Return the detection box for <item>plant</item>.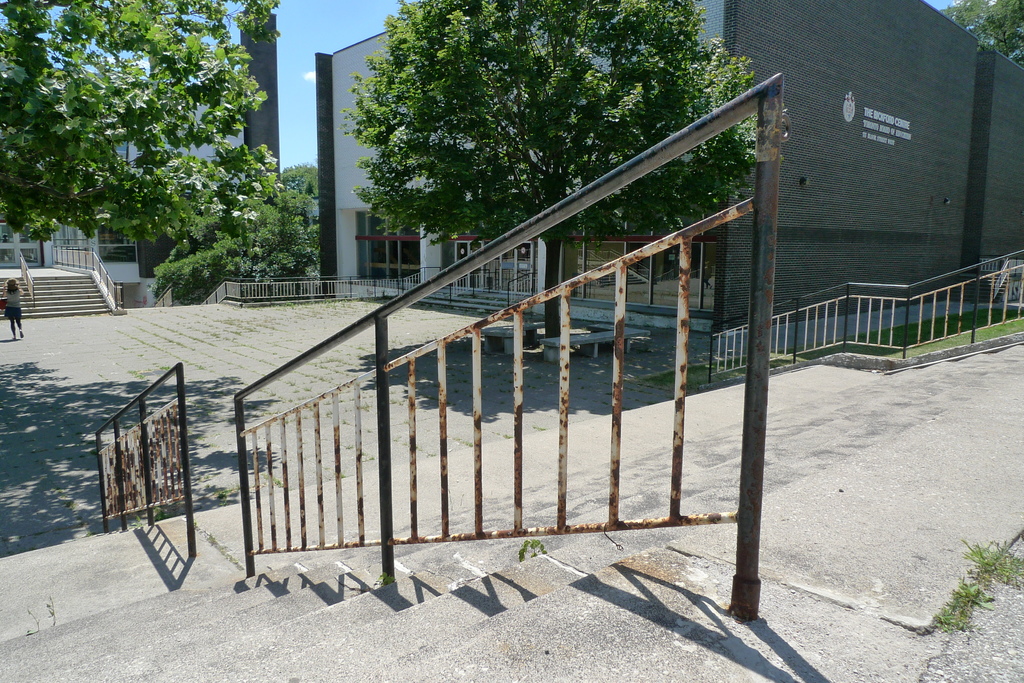
x1=425, y1=450, x2=440, y2=458.
